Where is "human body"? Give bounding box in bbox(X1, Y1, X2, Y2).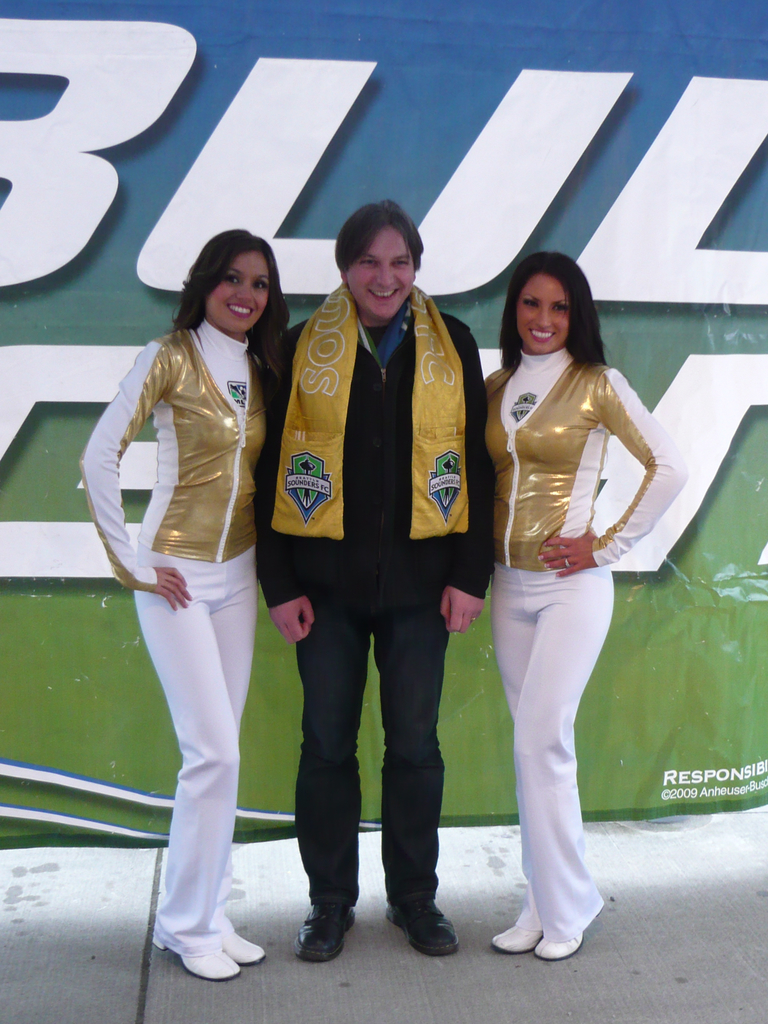
bbox(479, 205, 676, 945).
